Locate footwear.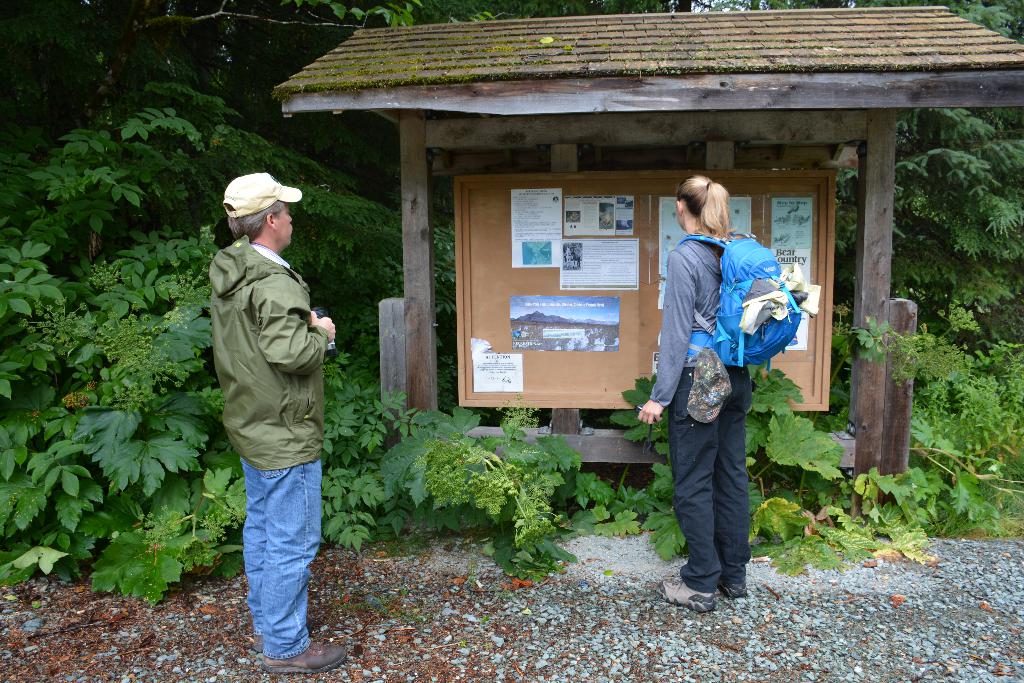
Bounding box: x1=264 y1=644 x2=341 y2=673.
